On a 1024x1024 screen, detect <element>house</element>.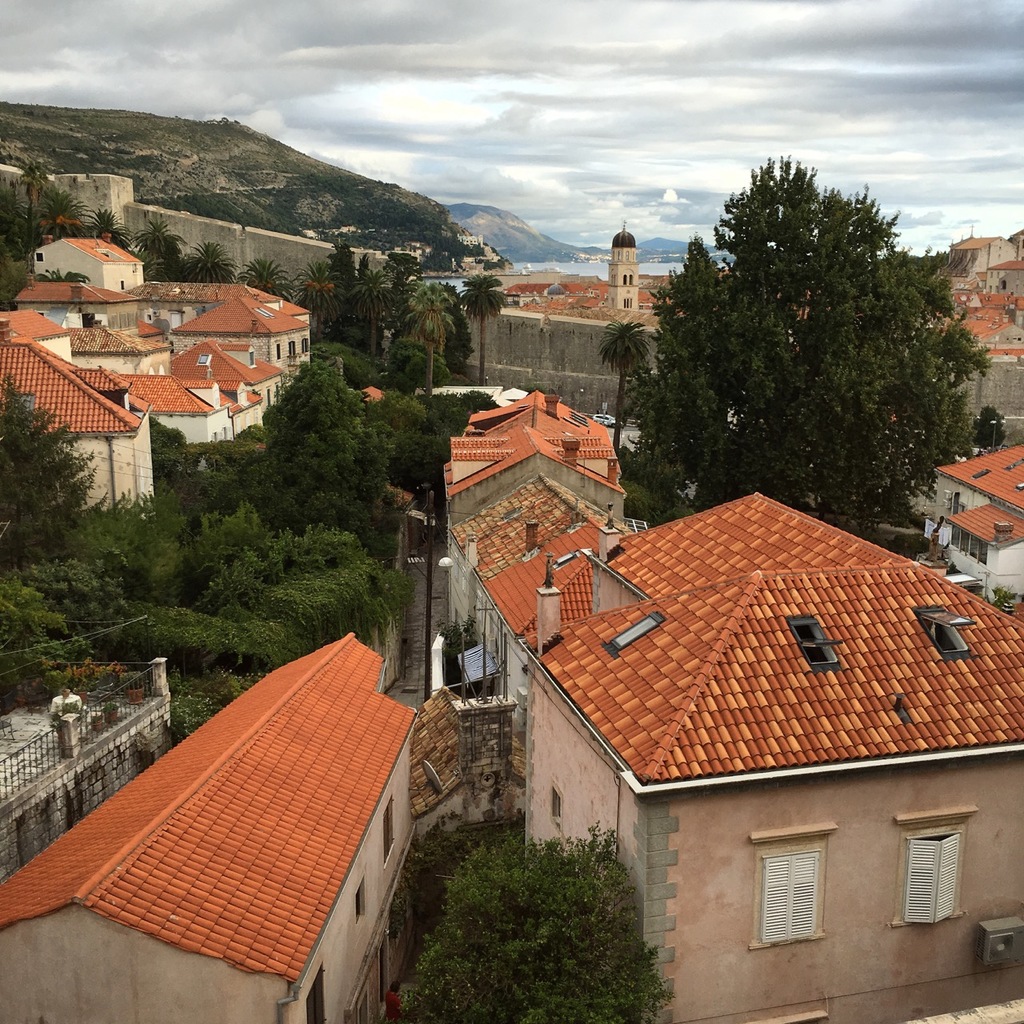
select_region(458, 399, 626, 478).
